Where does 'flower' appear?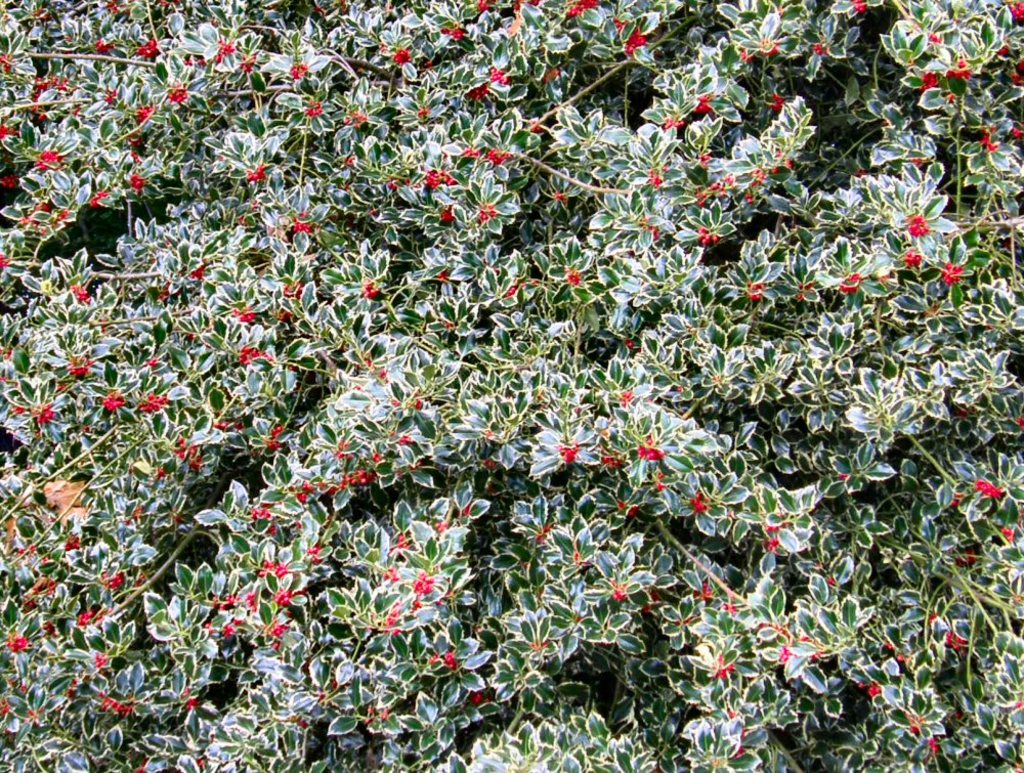
Appears at bbox=[483, 149, 508, 163].
